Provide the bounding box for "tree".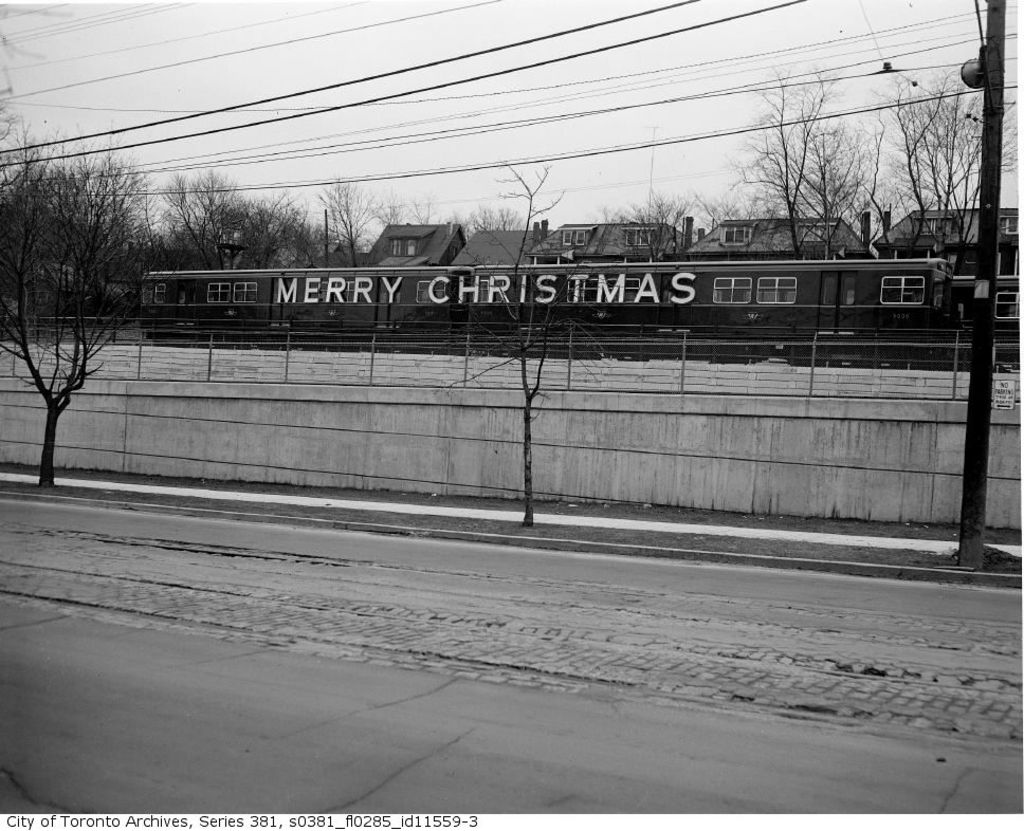
Rect(862, 61, 1023, 330).
